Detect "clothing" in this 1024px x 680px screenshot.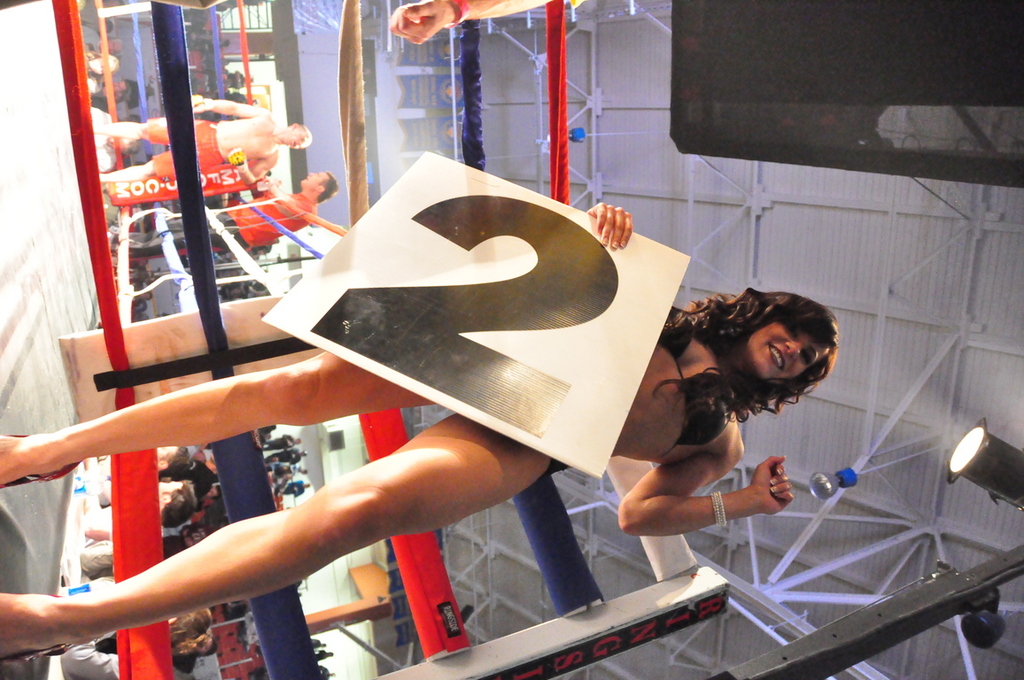
Detection: 117 190 319 259.
